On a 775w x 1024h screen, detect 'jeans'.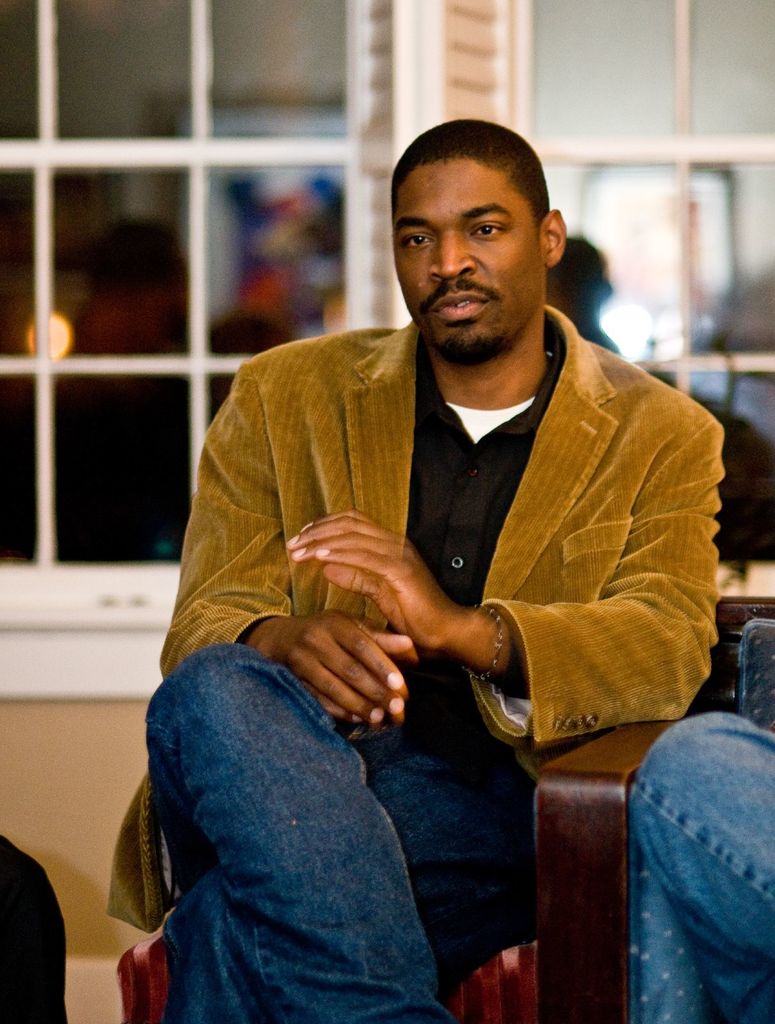
115/636/509/1023.
